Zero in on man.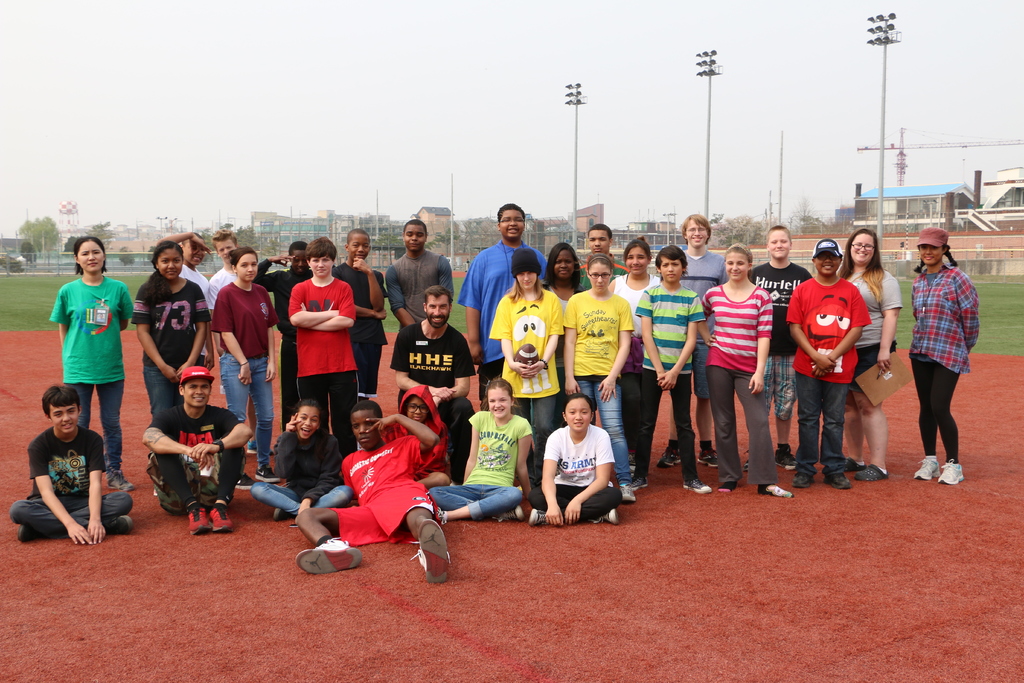
Zeroed in: locate(386, 286, 475, 487).
